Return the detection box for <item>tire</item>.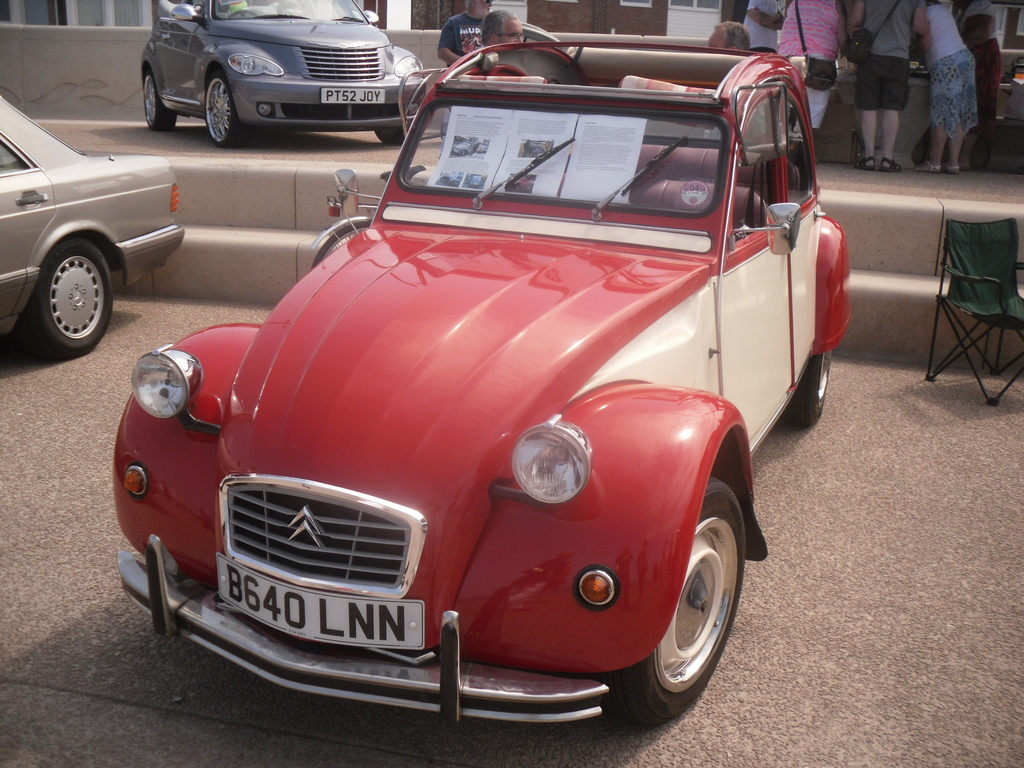
(x1=606, y1=472, x2=739, y2=736).
